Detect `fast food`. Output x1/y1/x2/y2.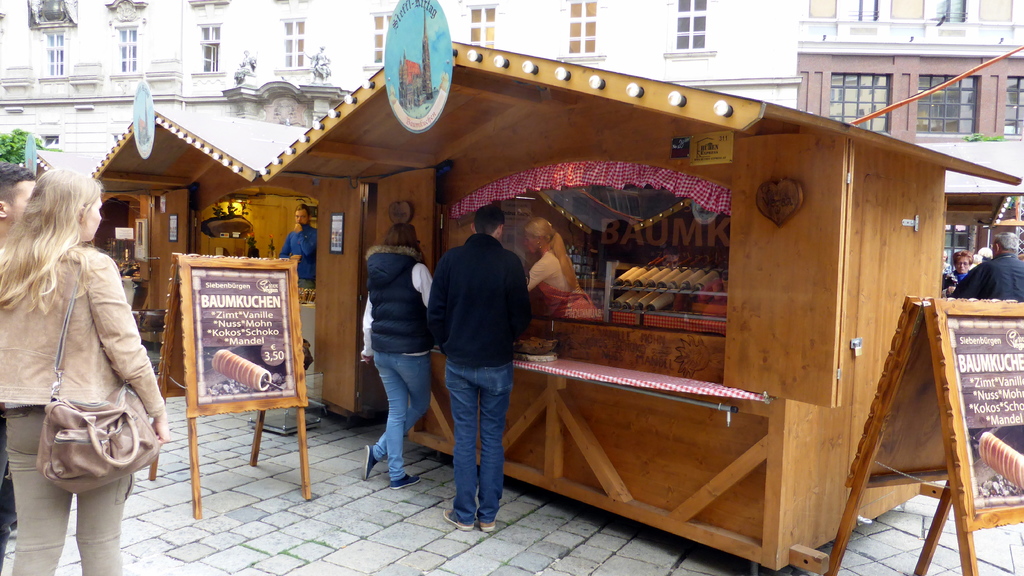
979/429/1023/488.
